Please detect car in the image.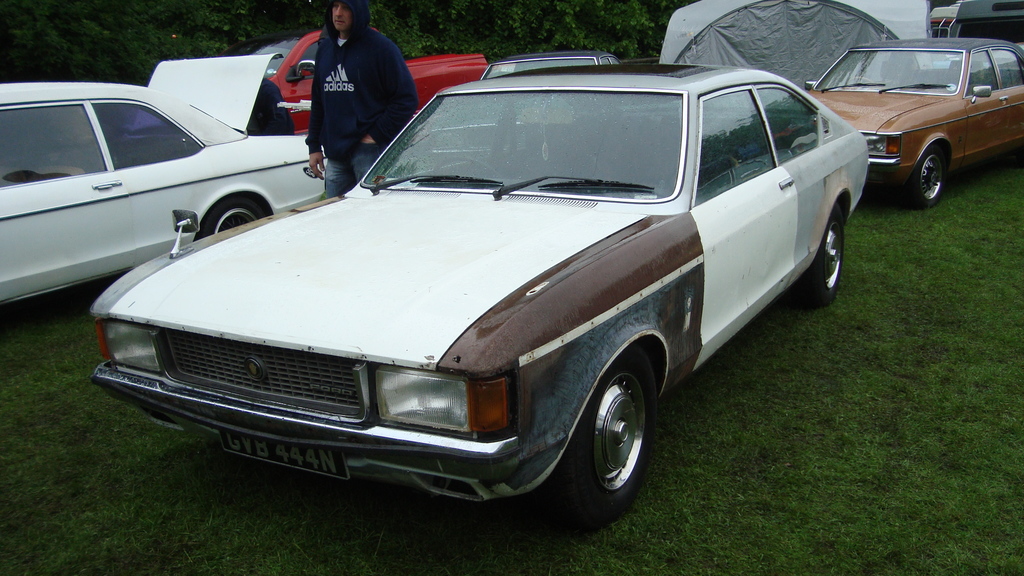
bbox(0, 52, 323, 320).
